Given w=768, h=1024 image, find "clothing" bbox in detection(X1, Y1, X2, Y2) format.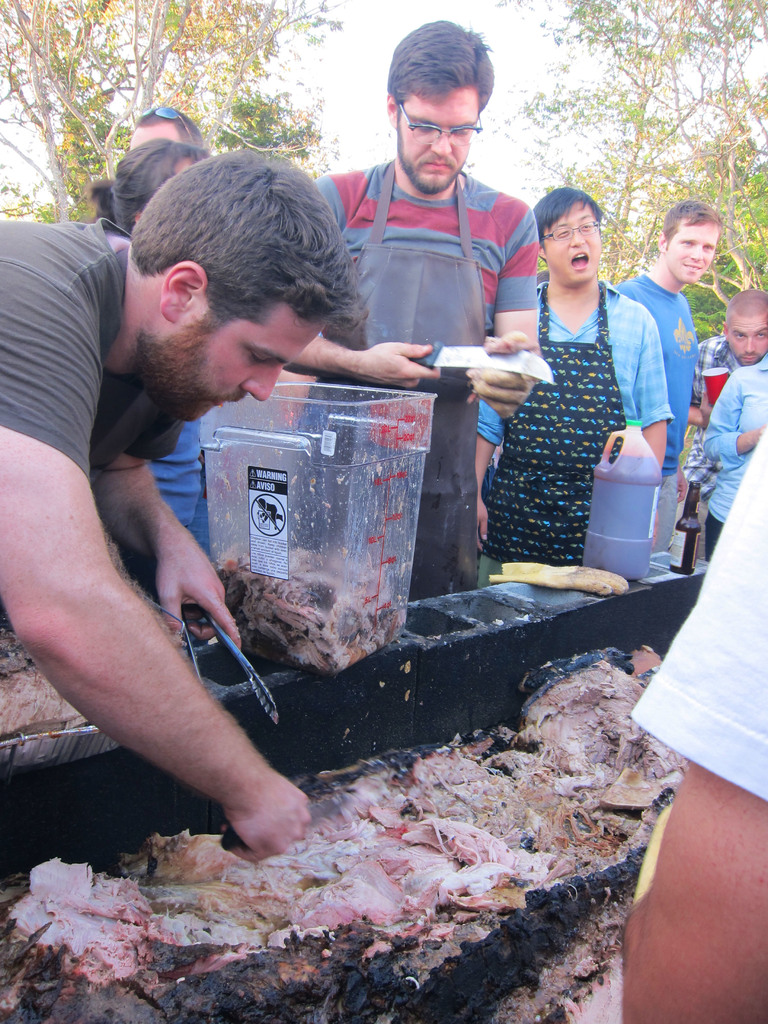
detection(0, 206, 177, 612).
